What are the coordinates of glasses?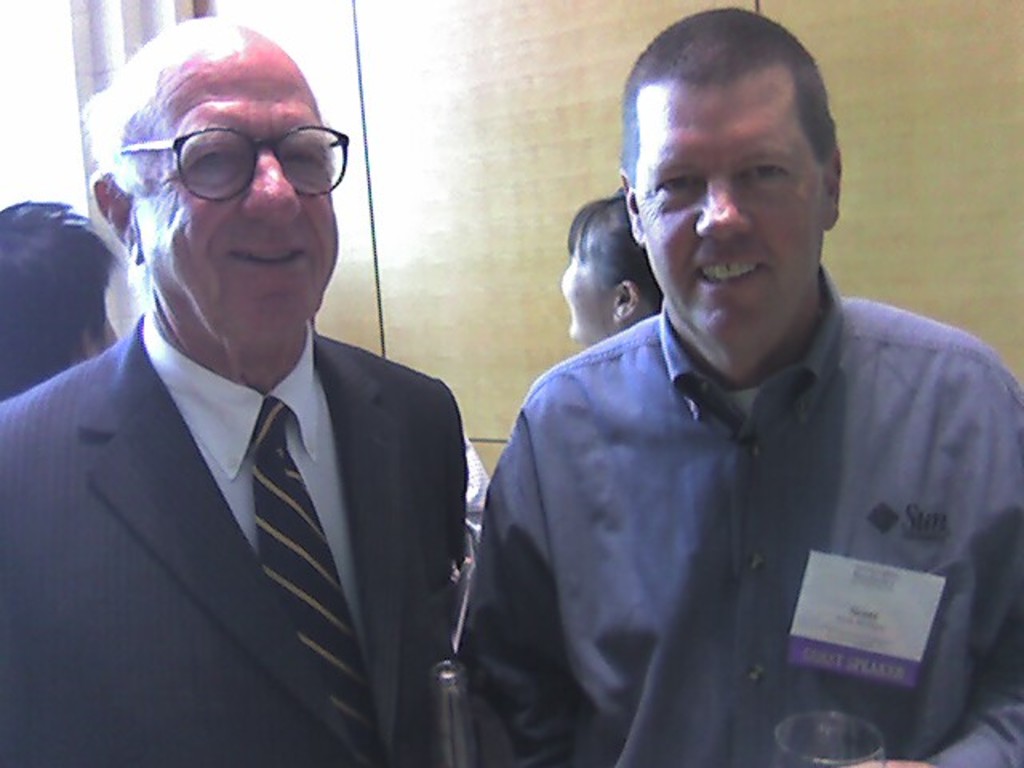
122/109/347/202.
